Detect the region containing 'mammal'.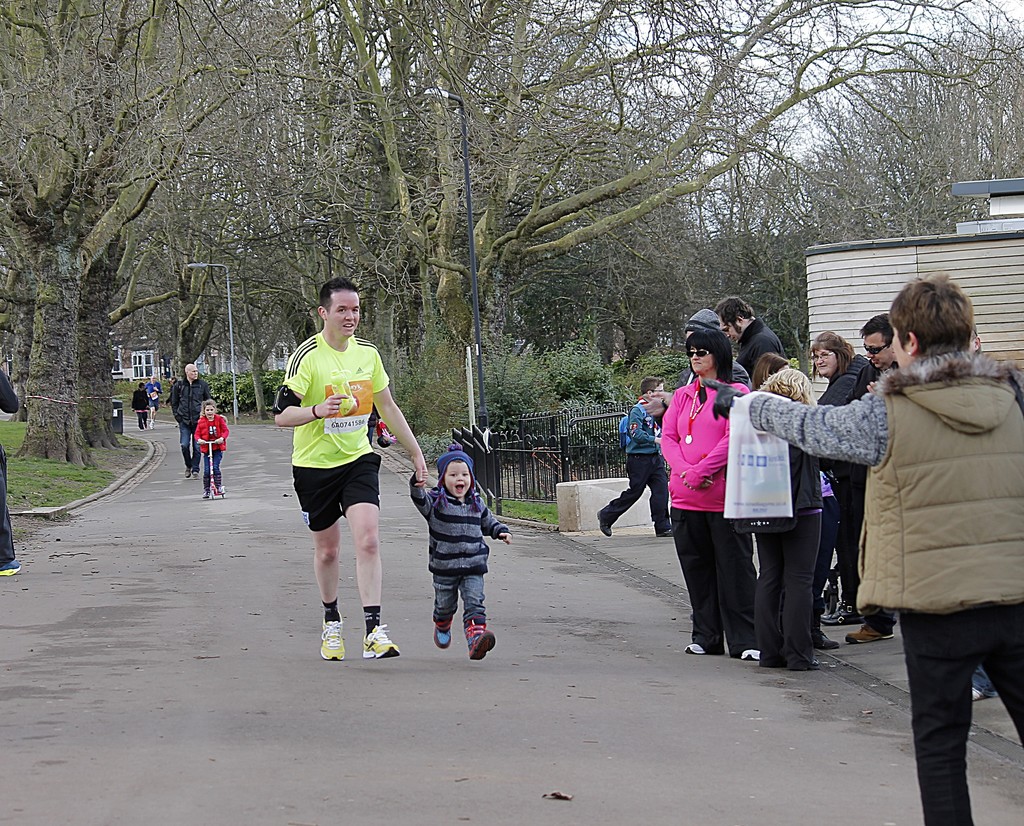
locate(702, 272, 1020, 825).
